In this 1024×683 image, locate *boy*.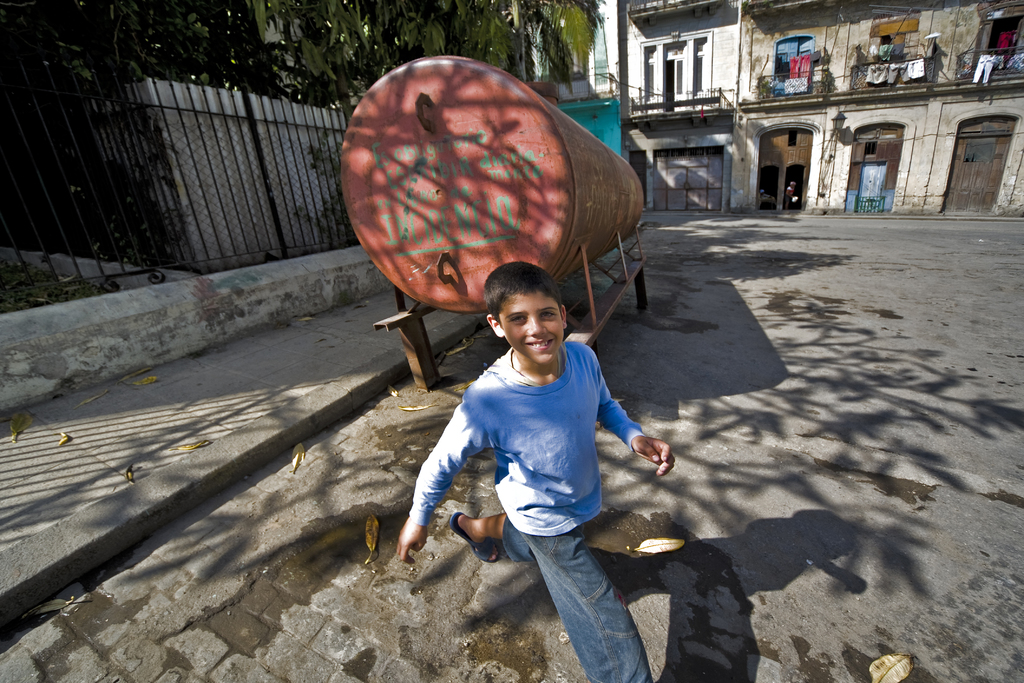
Bounding box: 394 261 675 682.
